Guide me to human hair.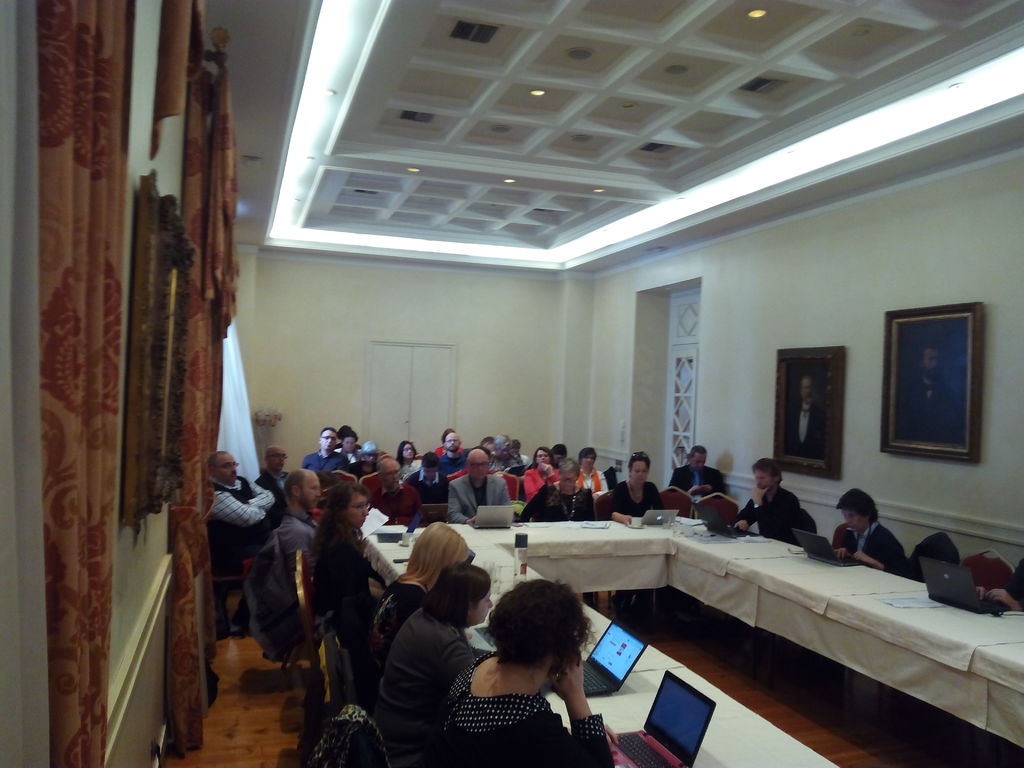
Guidance: {"left": 630, "top": 450, "right": 652, "bottom": 470}.
